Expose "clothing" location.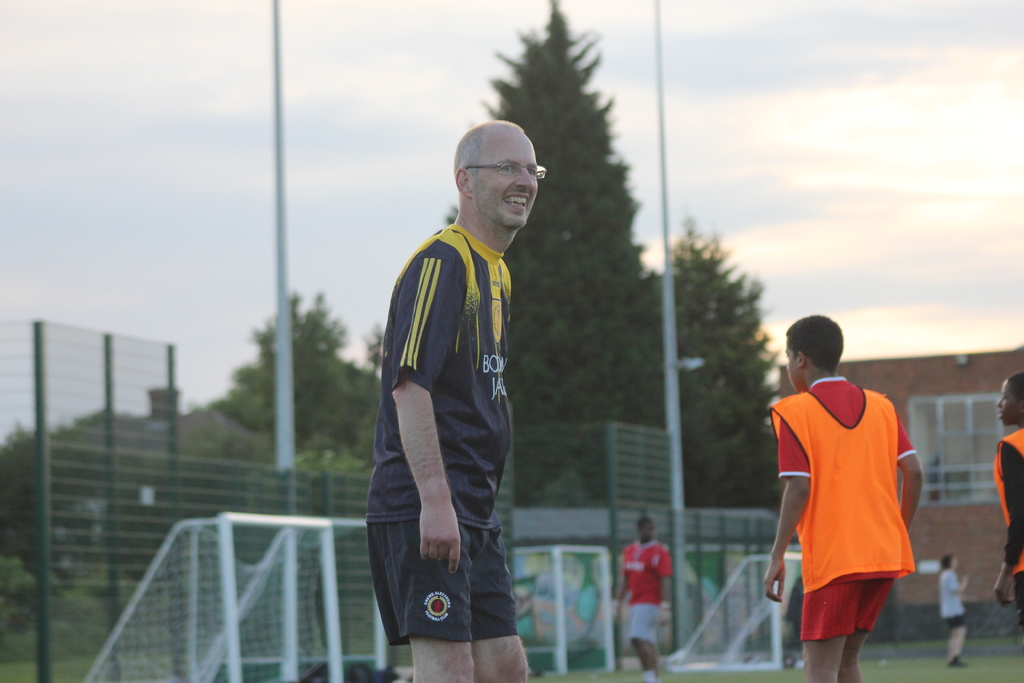
Exposed at 369:224:515:652.
